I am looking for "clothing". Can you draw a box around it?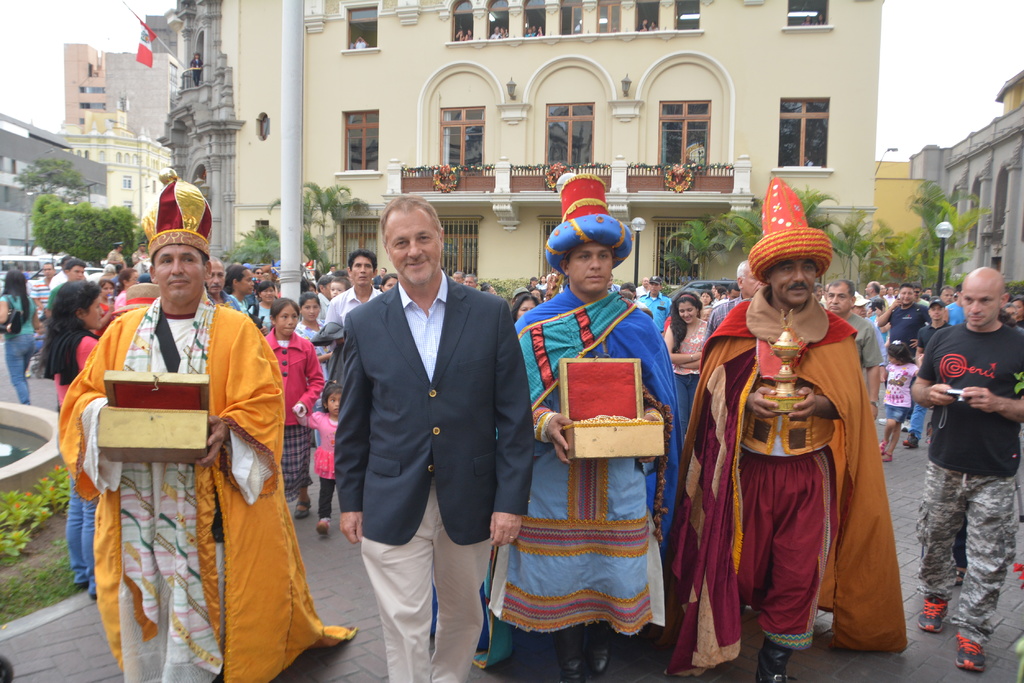
Sure, the bounding box is (left=879, top=350, right=920, bottom=437).
